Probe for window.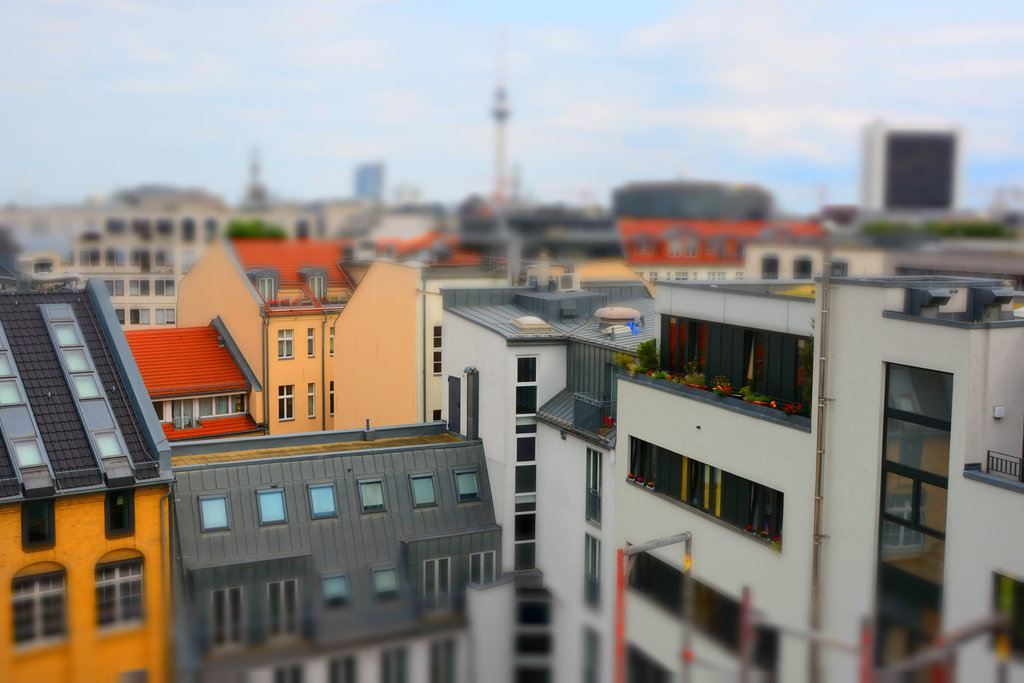
Probe result: [x1=759, y1=259, x2=814, y2=277].
